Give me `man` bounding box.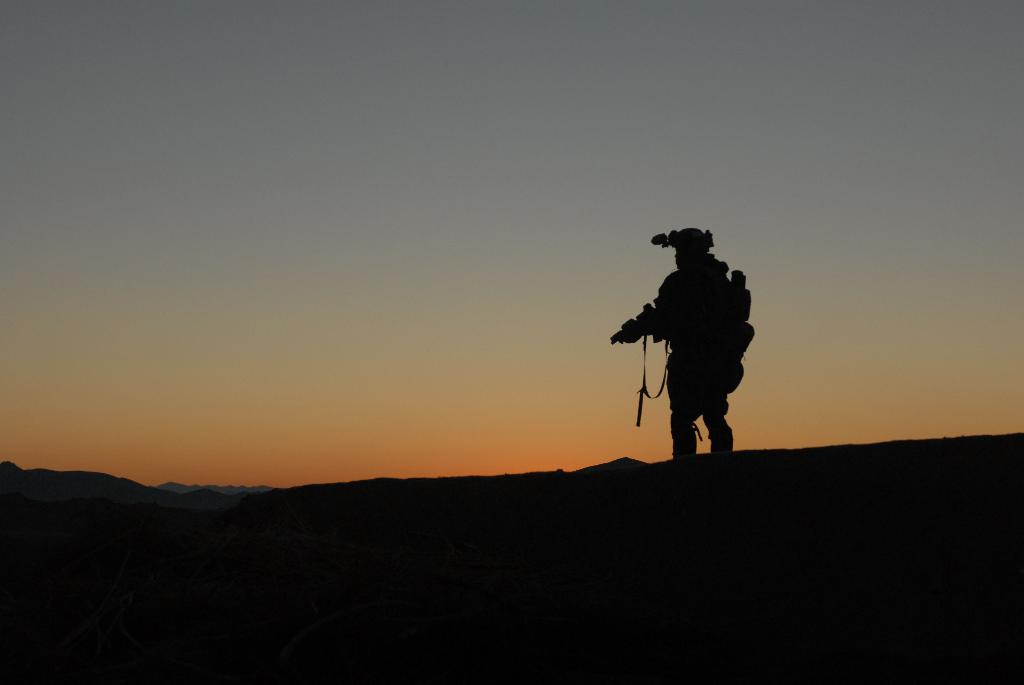
BBox(624, 226, 765, 475).
